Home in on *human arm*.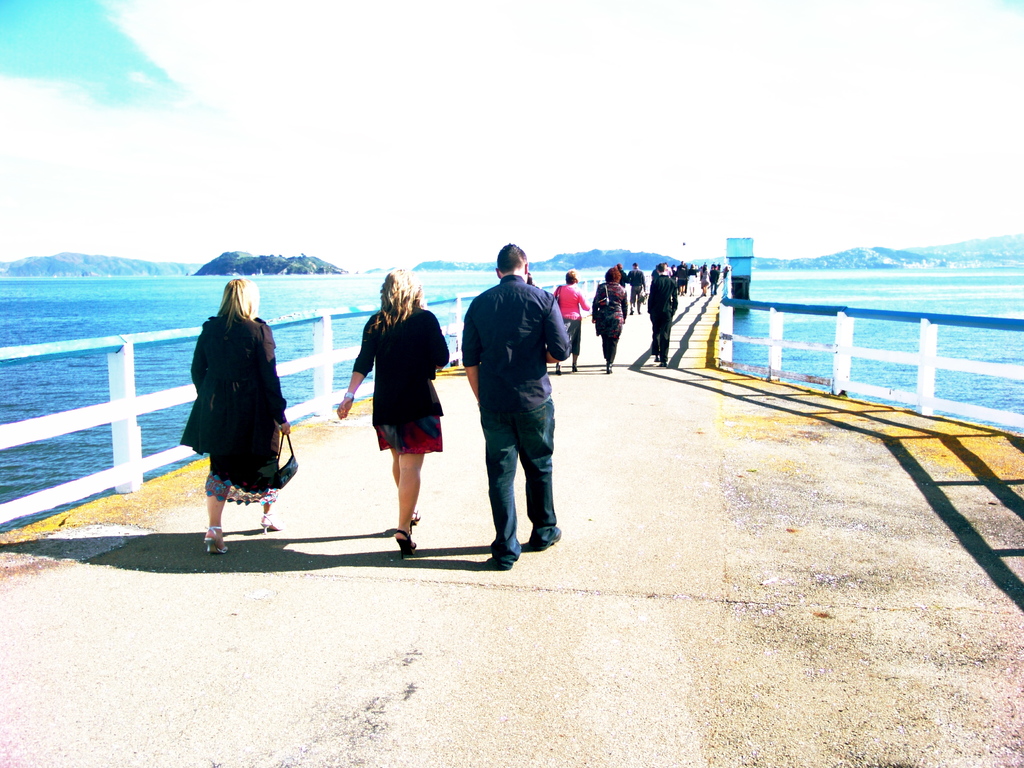
Homed in at (643,278,654,316).
